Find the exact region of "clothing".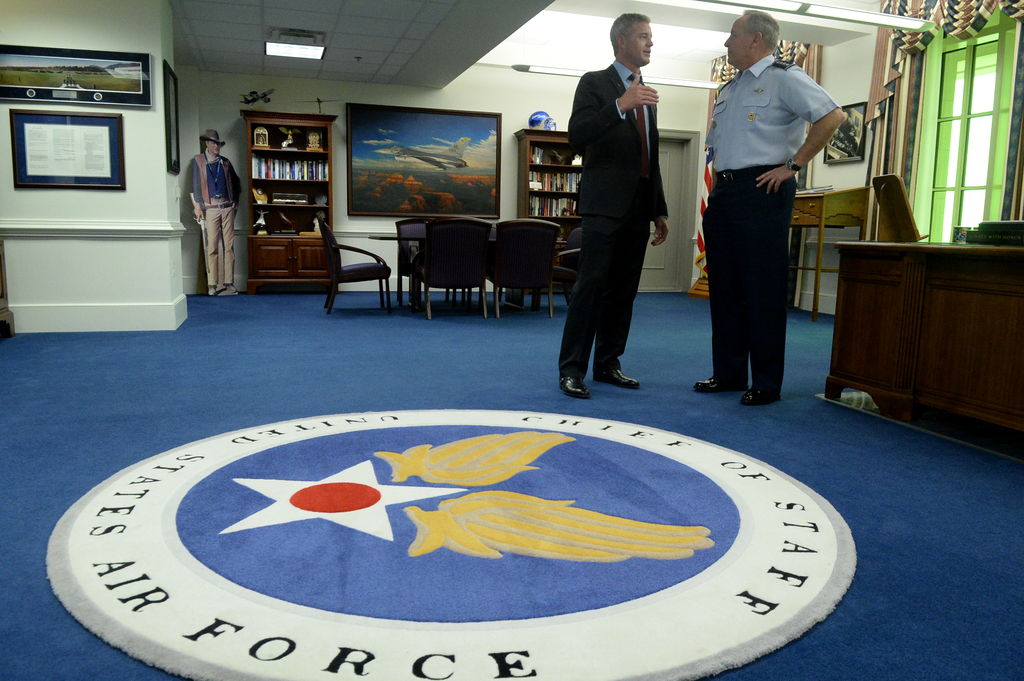
Exact region: <box>182,151,241,298</box>.
